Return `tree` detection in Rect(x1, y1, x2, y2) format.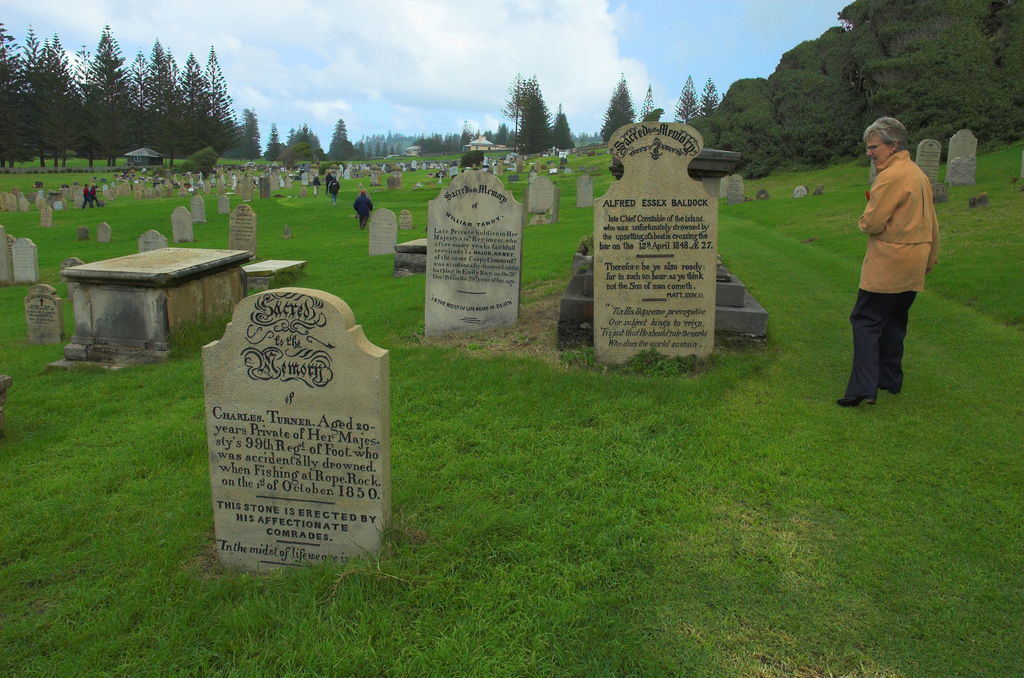
Rect(323, 100, 365, 168).
